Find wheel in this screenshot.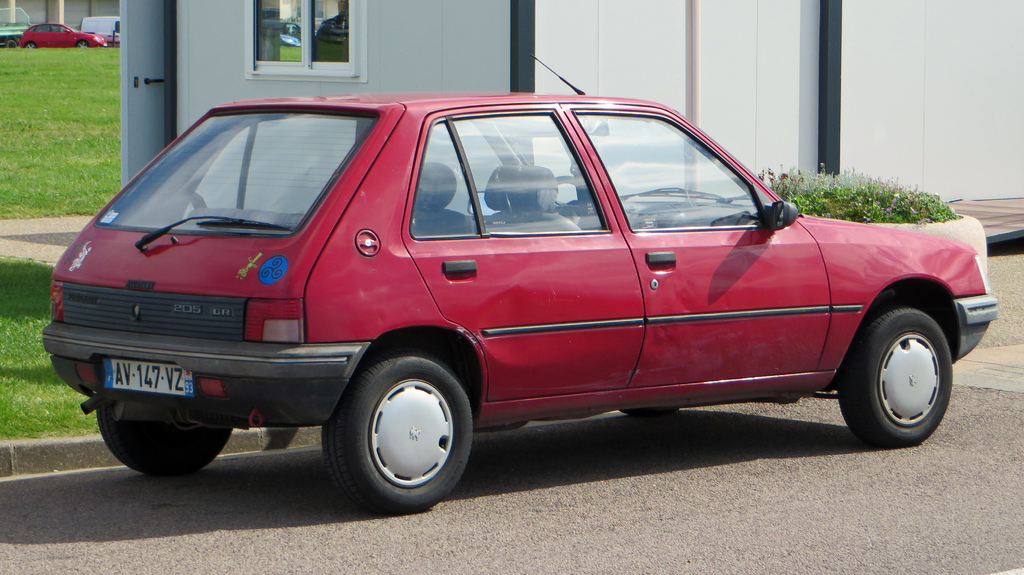
The bounding box for wheel is 76, 38, 90, 49.
